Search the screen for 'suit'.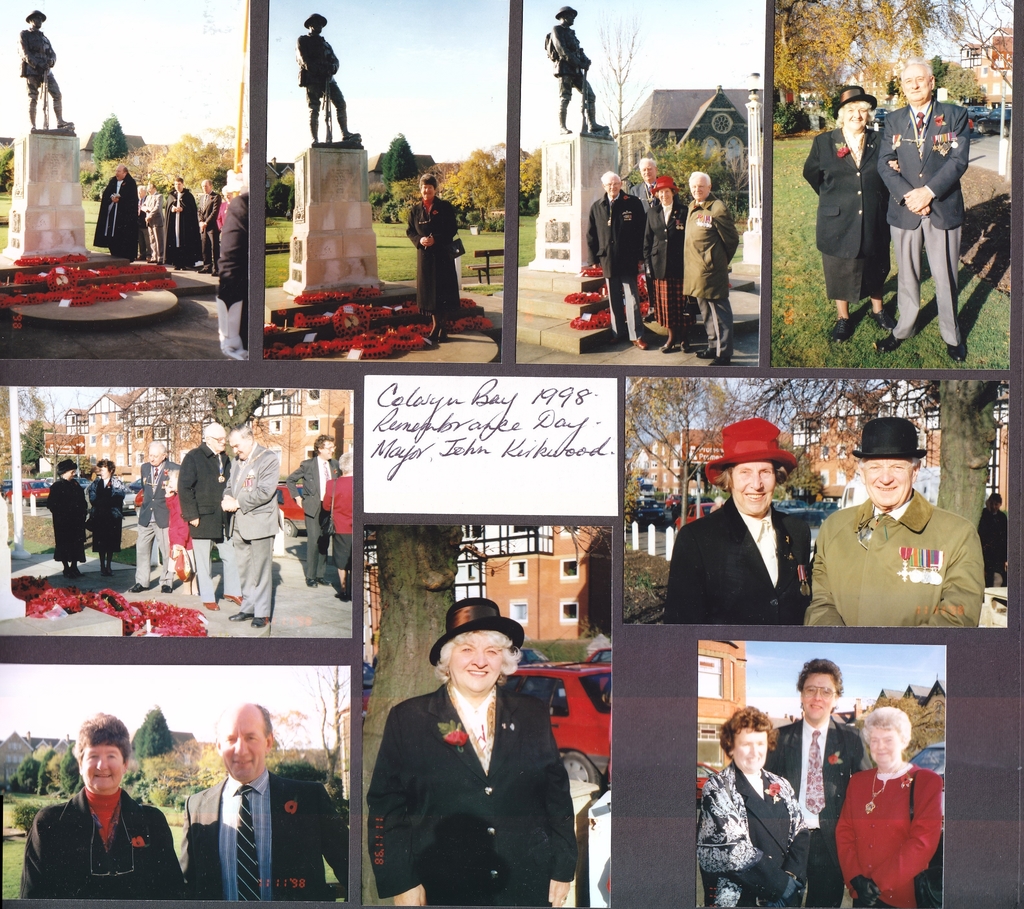
Found at l=221, t=440, r=281, b=616.
